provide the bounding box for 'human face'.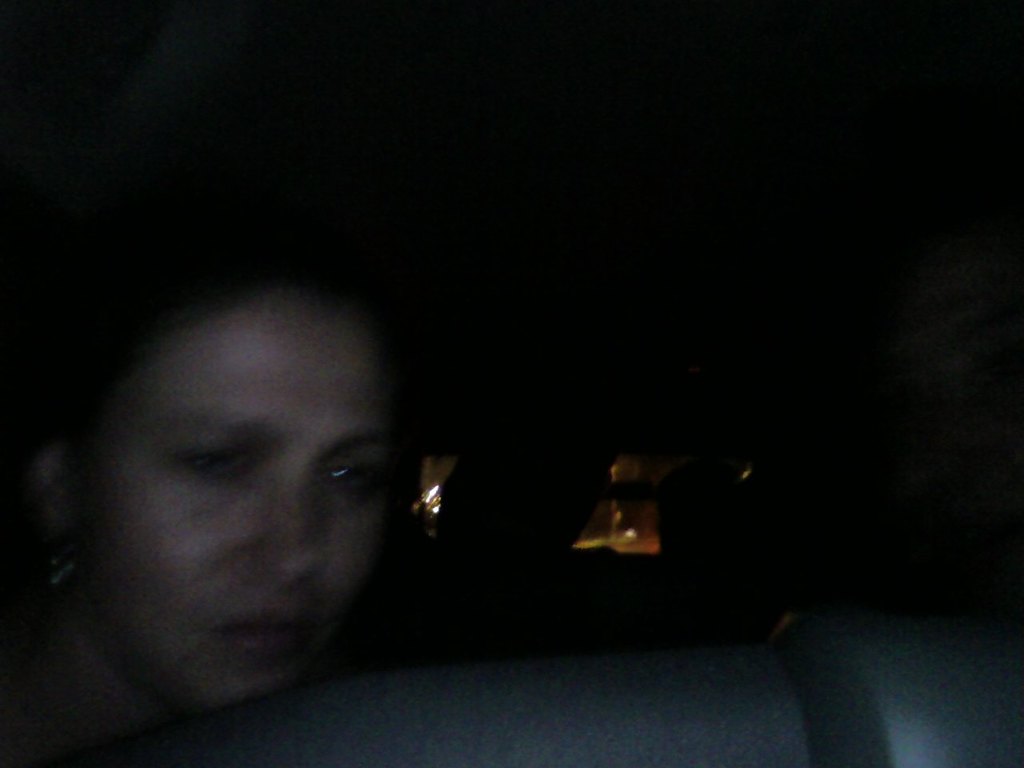
[78, 302, 394, 713].
